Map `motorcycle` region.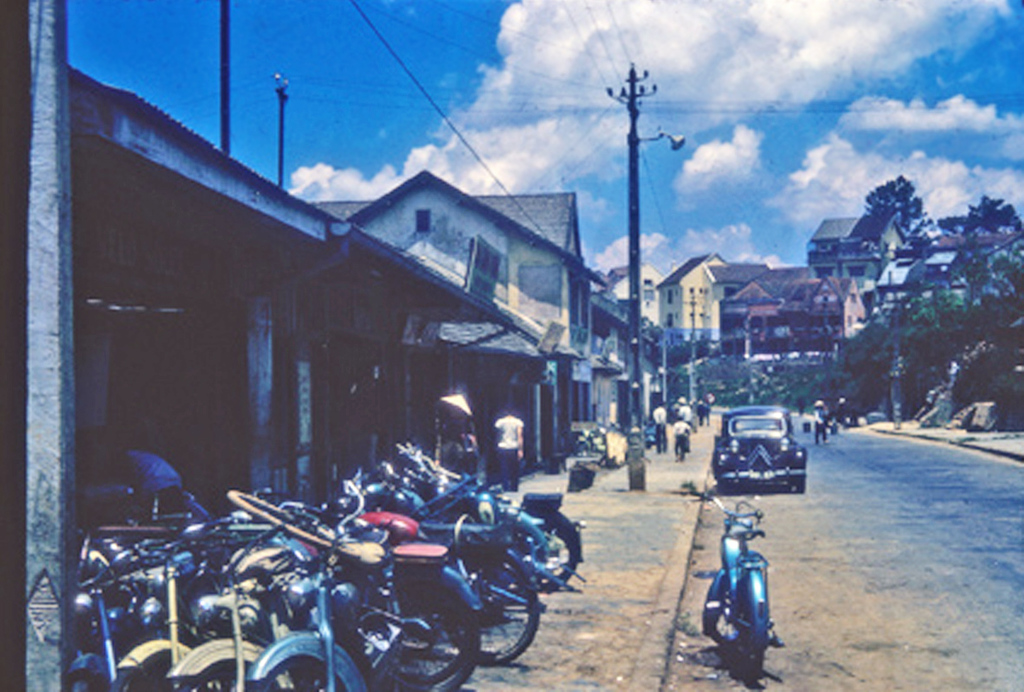
Mapped to [left=250, top=481, right=430, bottom=691].
